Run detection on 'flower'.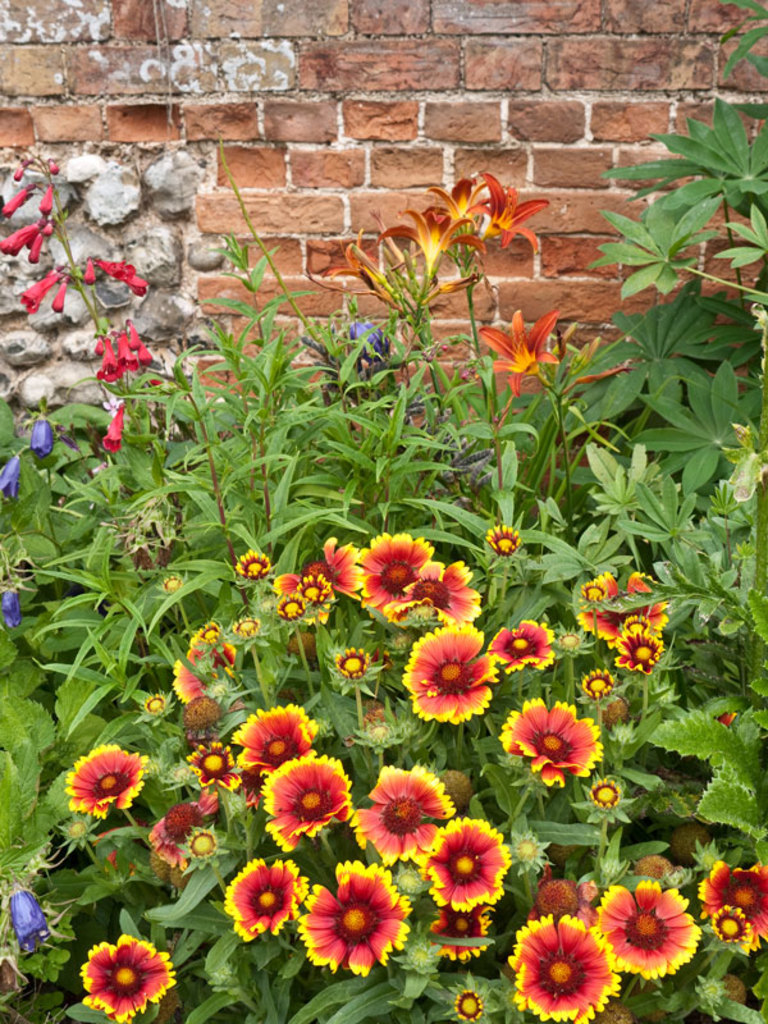
Result: 297:855:416:977.
